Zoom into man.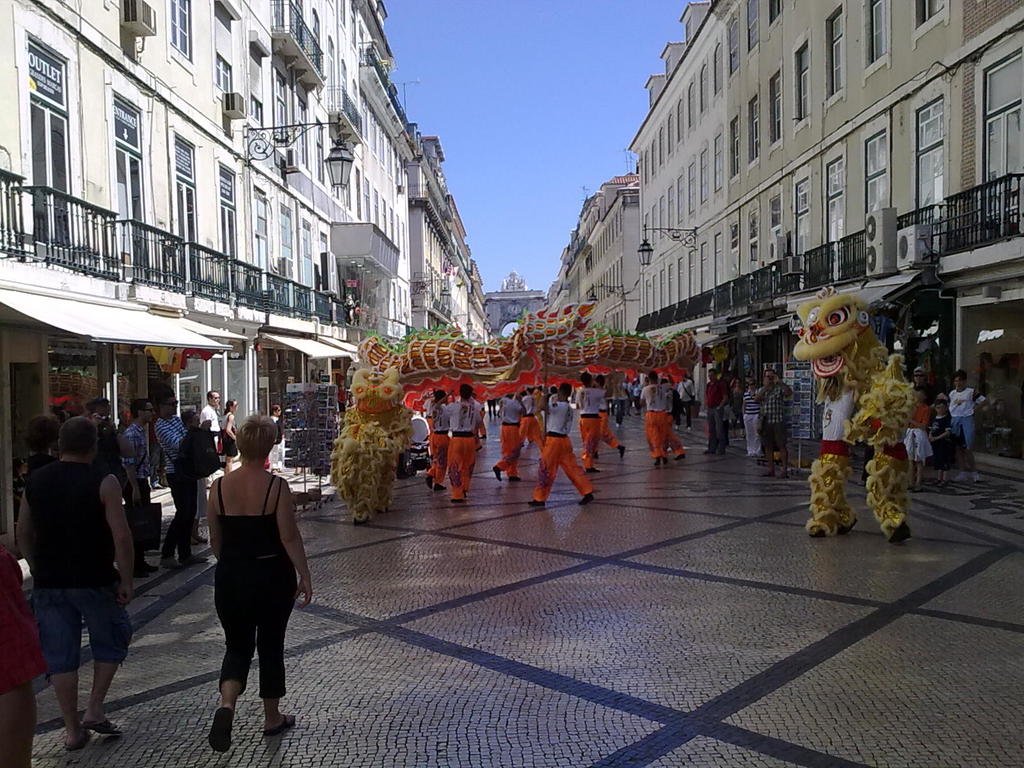
Zoom target: crop(574, 369, 615, 475).
